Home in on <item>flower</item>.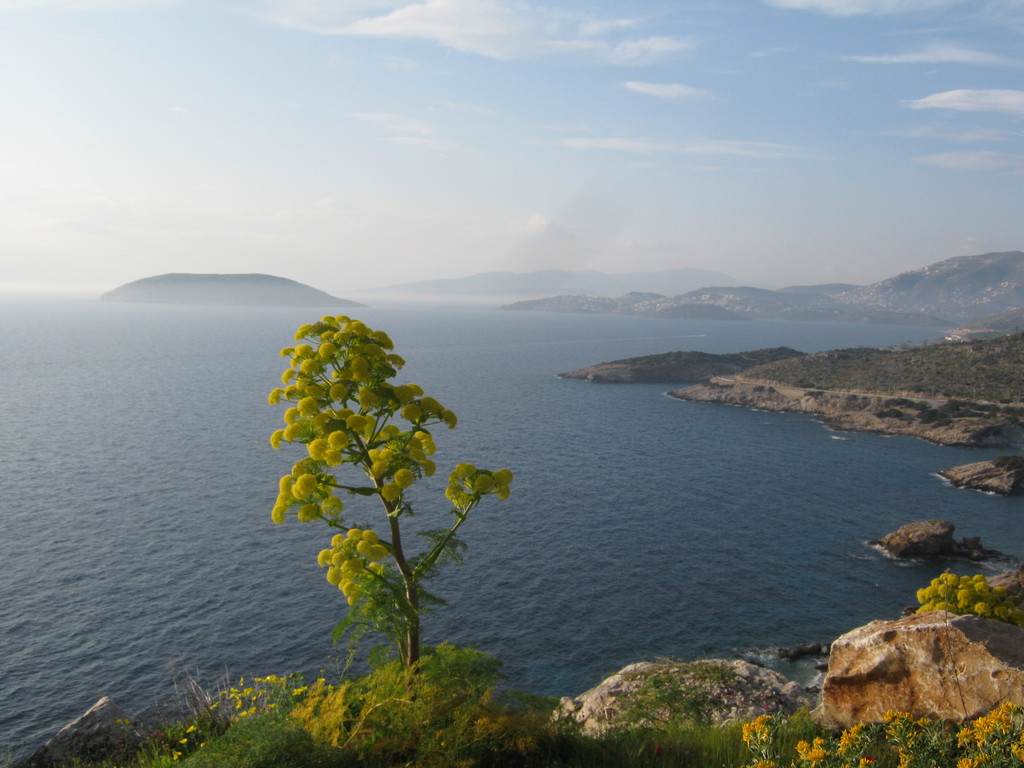
Homed in at <bbox>806, 740, 822, 748</bbox>.
